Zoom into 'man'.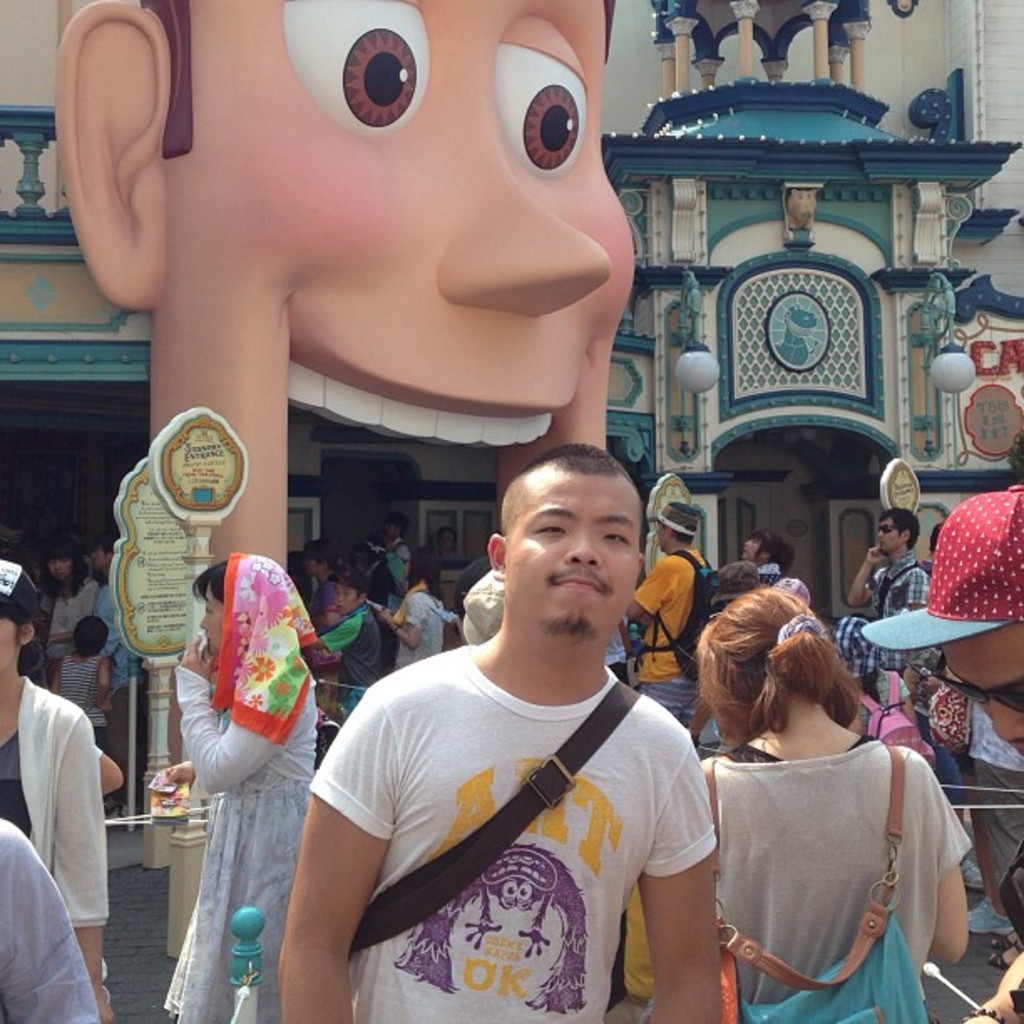
Zoom target: [629,505,711,728].
